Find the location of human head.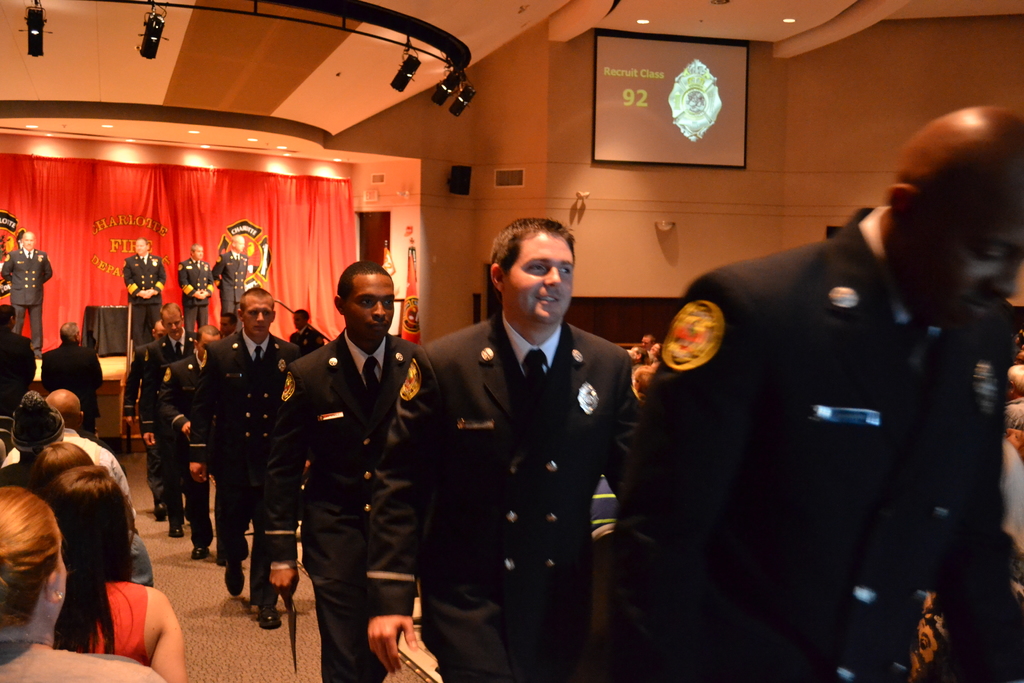
Location: [20, 229, 31, 250].
